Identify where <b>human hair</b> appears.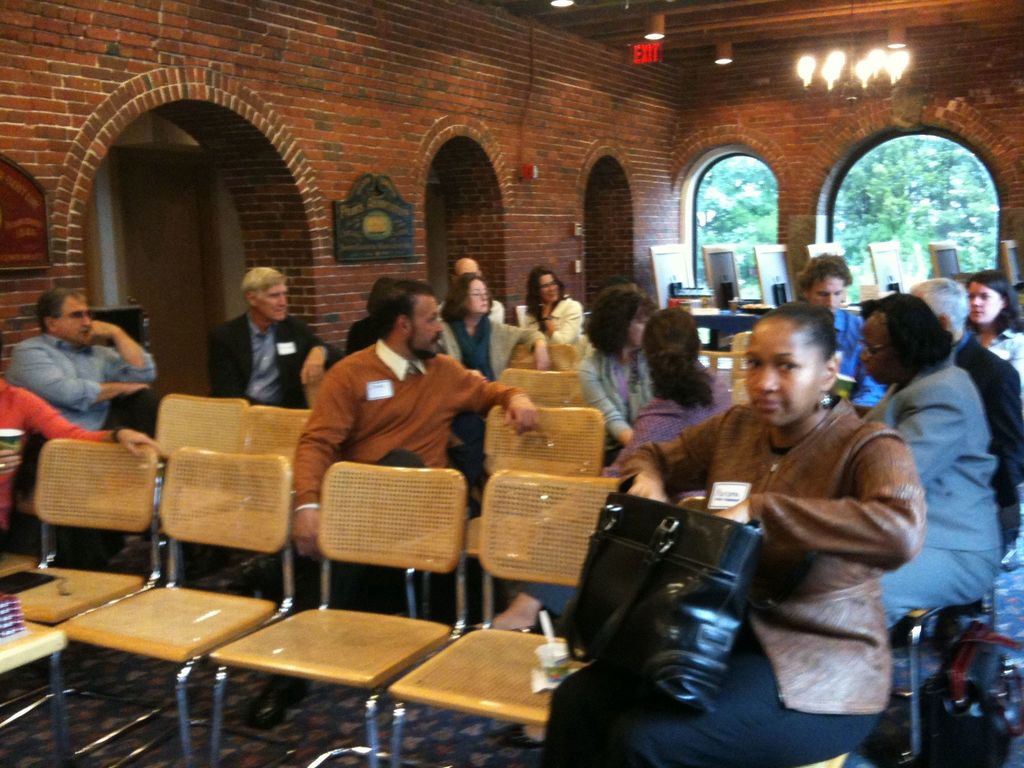
Appears at crop(910, 274, 967, 337).
